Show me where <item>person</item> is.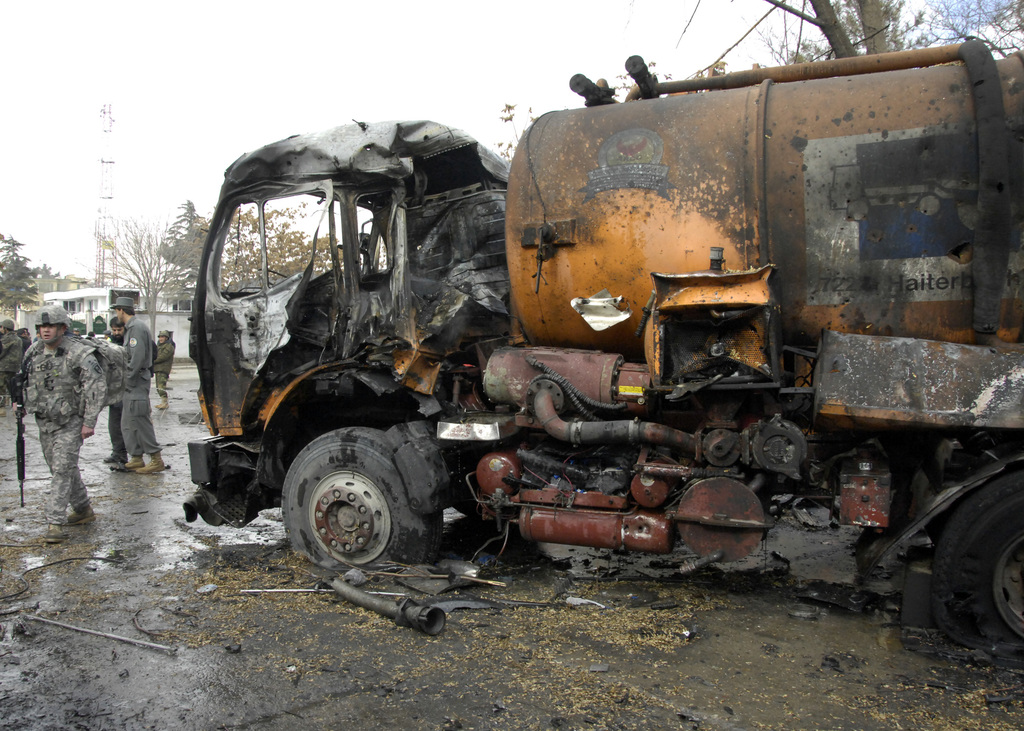
<item>person</item> is at <box>153,330,175,410</box>.
